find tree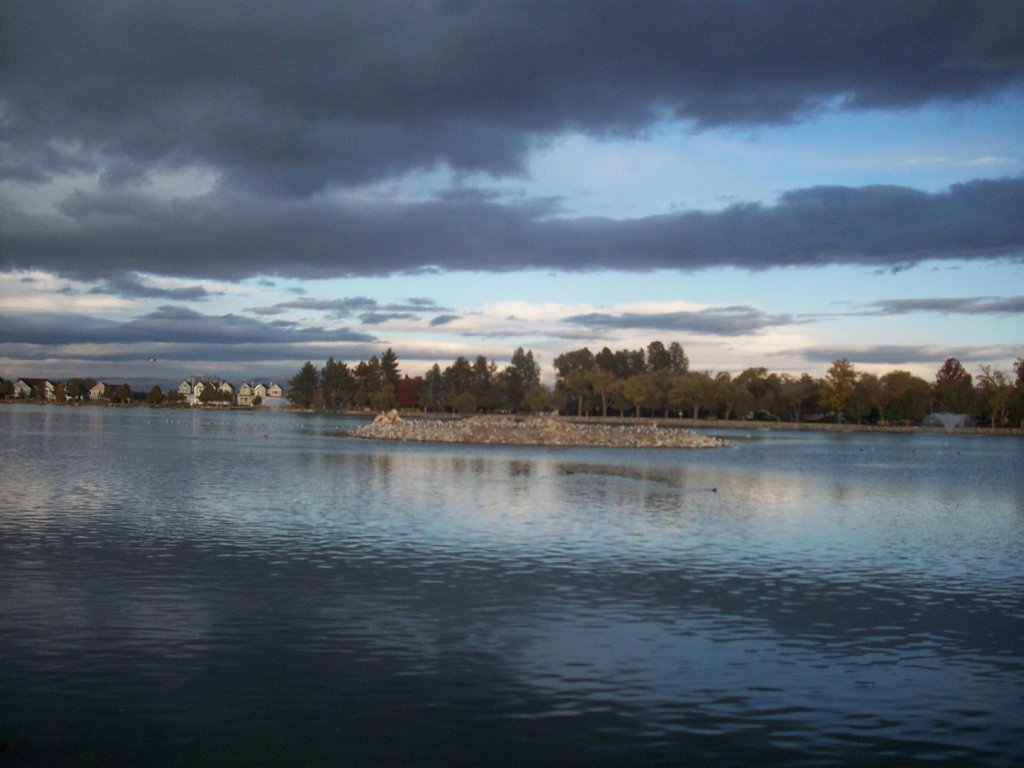
<region>691, 375, 740, 424</region>
